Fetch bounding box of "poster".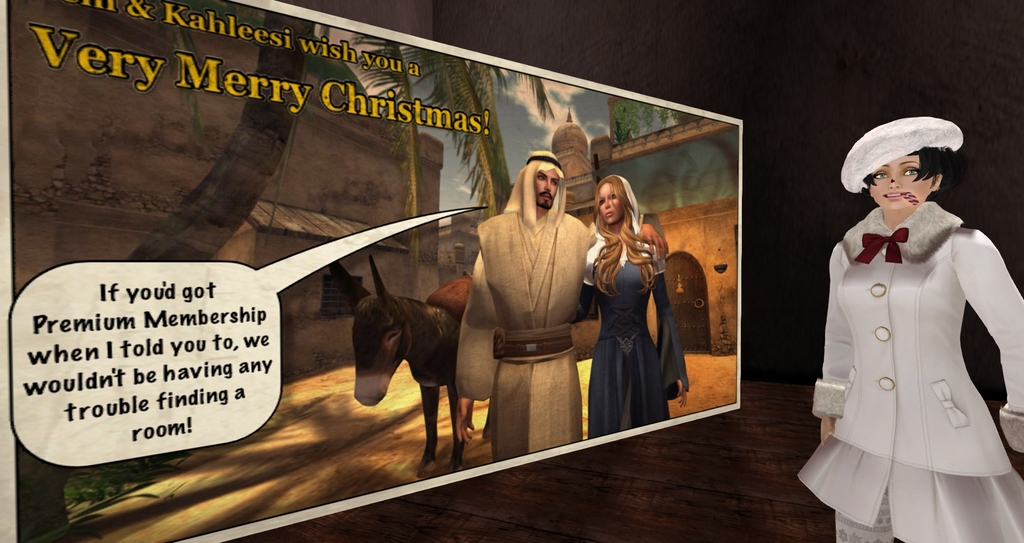
Bbox: l=0, t=0, r=1023, b=542.
